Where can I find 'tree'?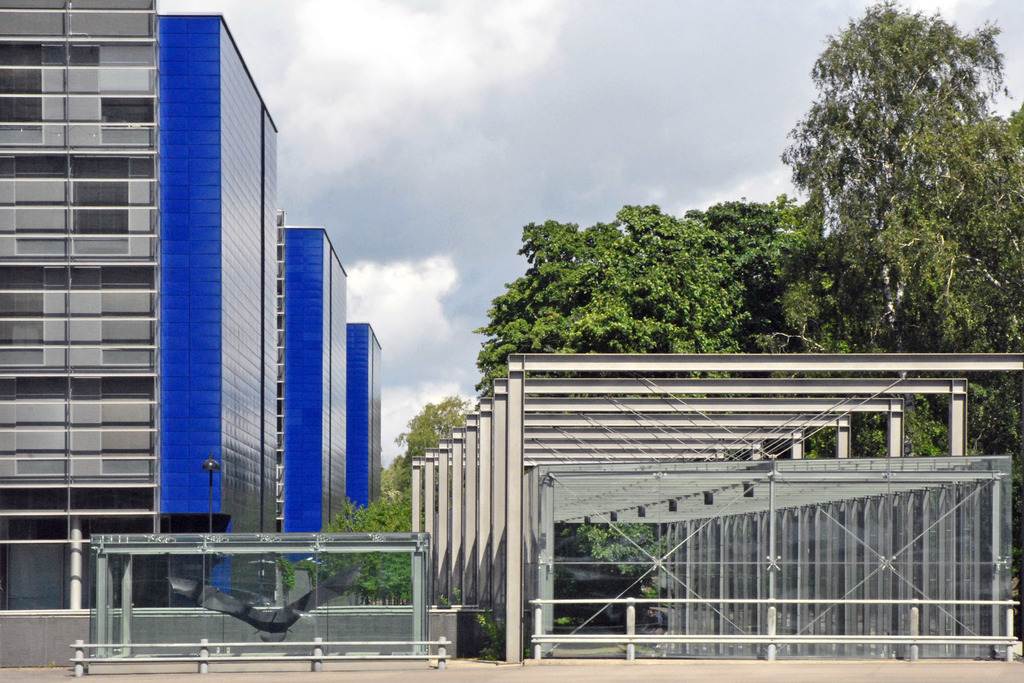
You can find it at box=[278, 383, 495, 593].
